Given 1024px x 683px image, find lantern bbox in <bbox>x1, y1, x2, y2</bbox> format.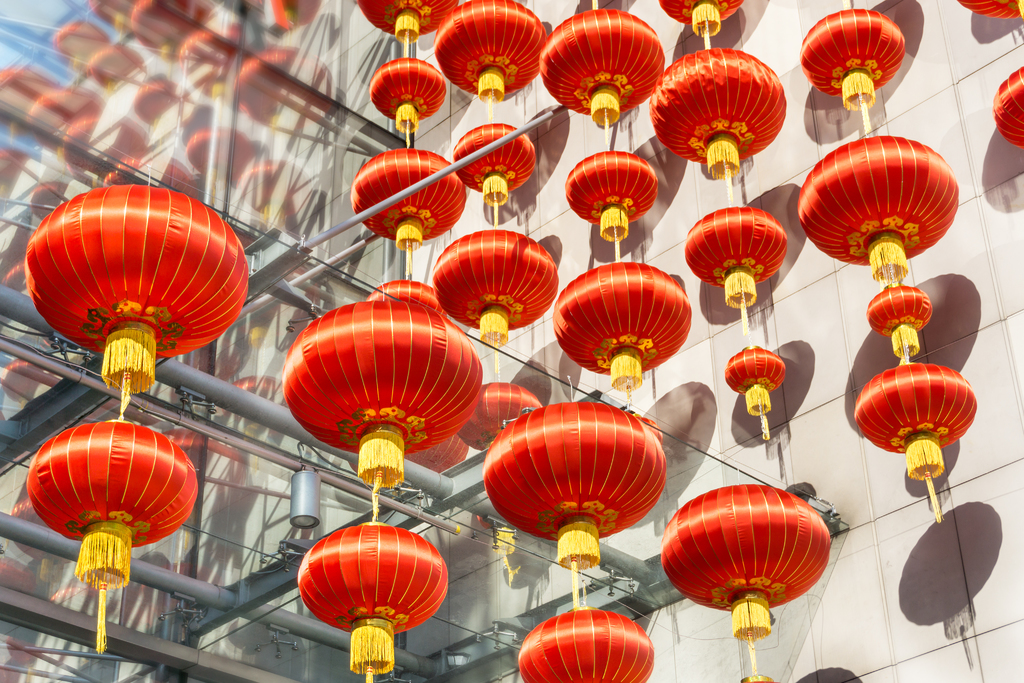
<bbox>855, 361, 975, 516</bbox>.
